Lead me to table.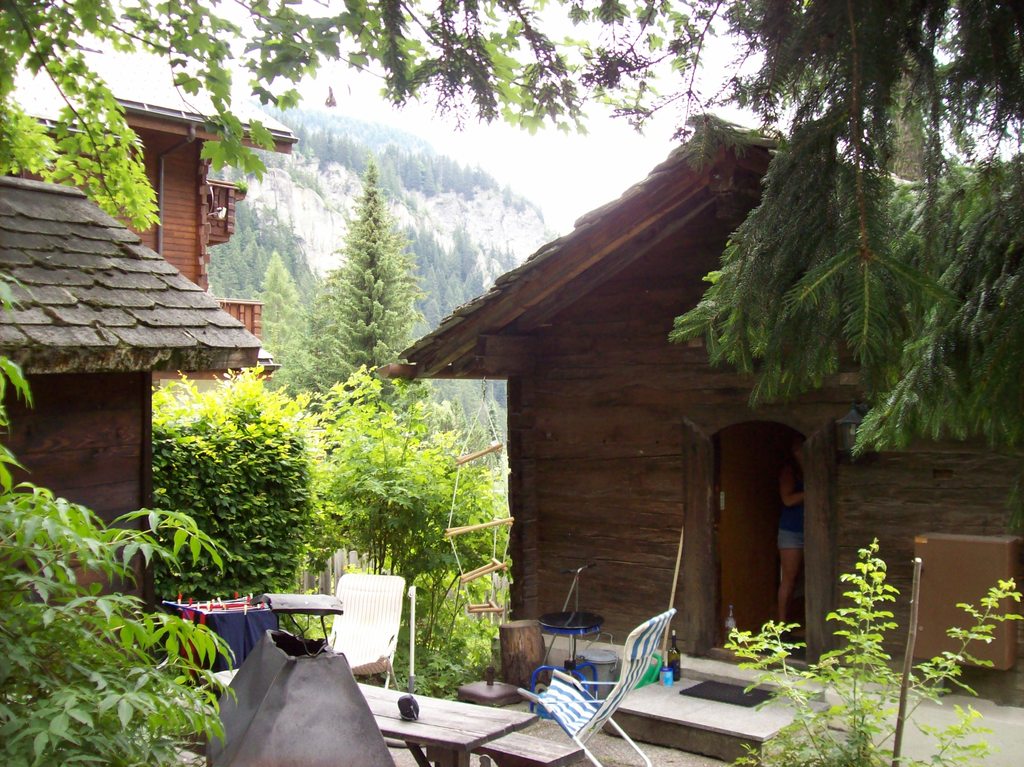
Lead to x1=467, y1=721, x2=591, y2=766.
